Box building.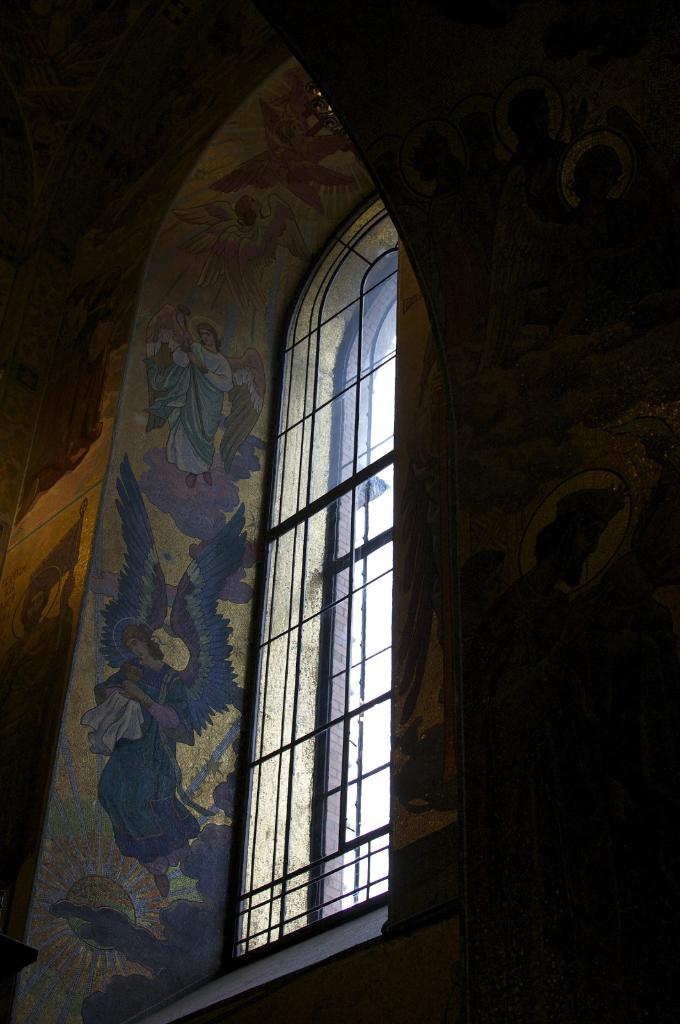
crop(0, 0, 679, 1023).
